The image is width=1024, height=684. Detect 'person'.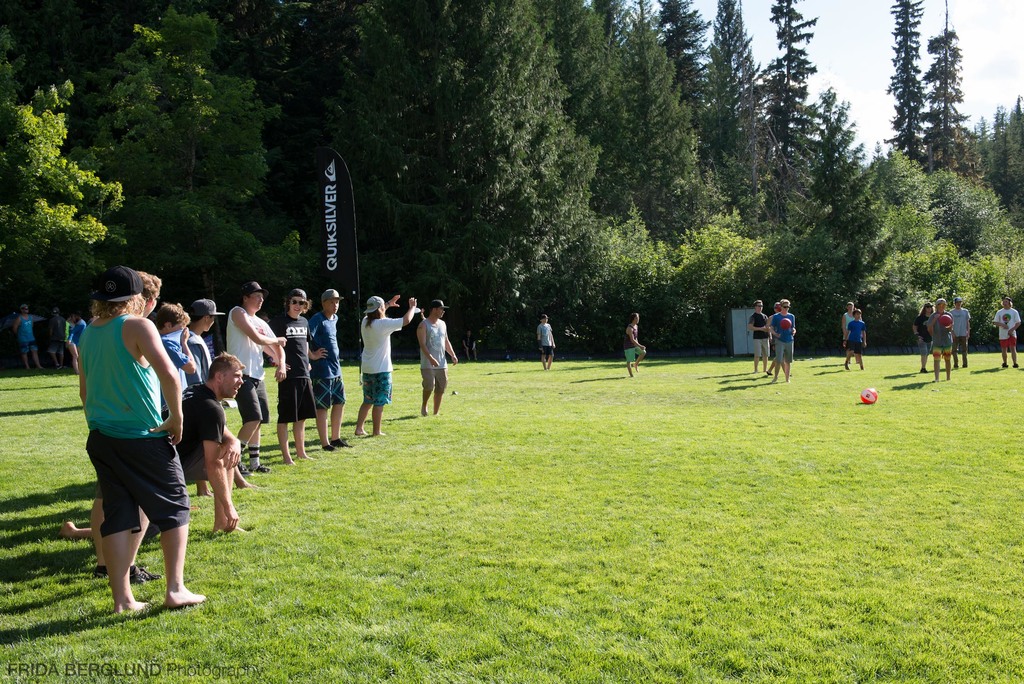
Detection: select_region(173, 295, 229, 373).
